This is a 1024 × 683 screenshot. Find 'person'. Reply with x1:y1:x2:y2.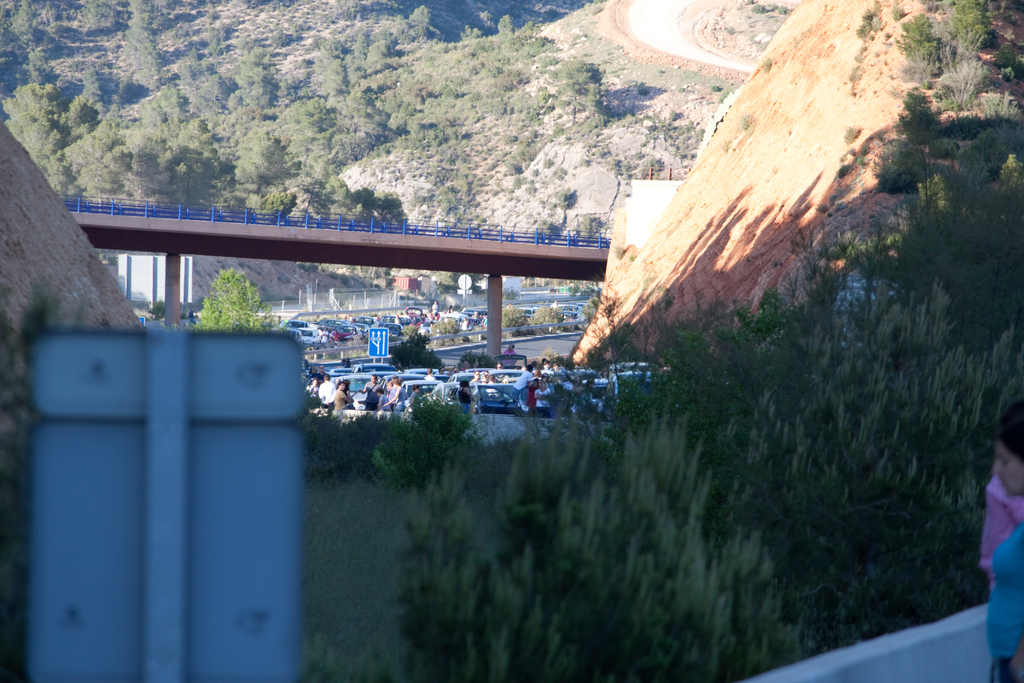
532:377:553:420.
